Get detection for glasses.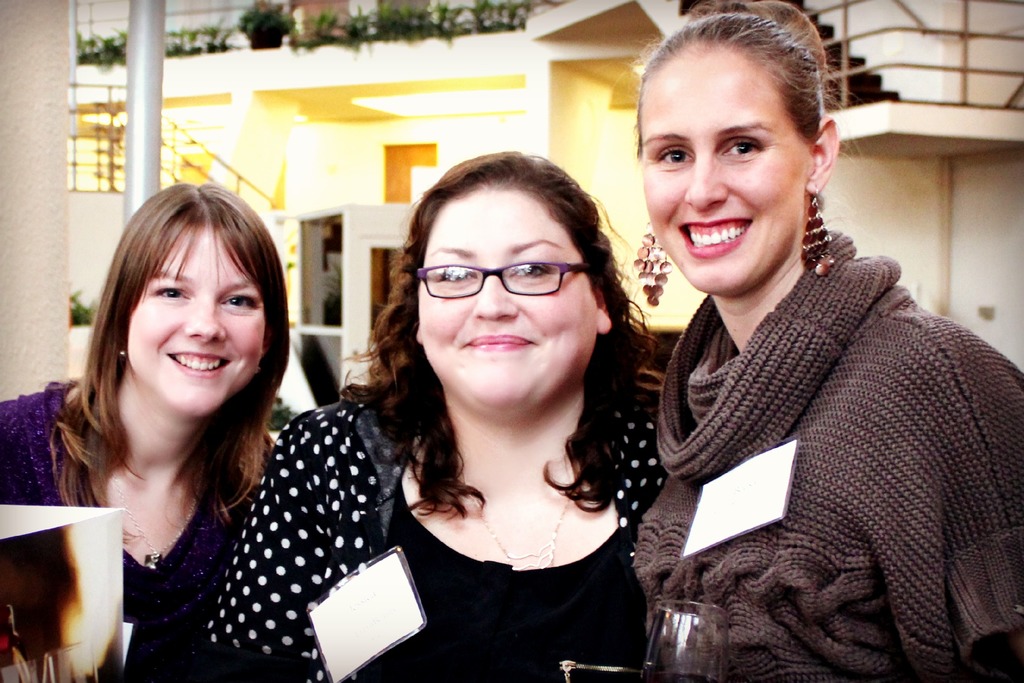
Detection: bbox=[408, 249, 607, 315].
